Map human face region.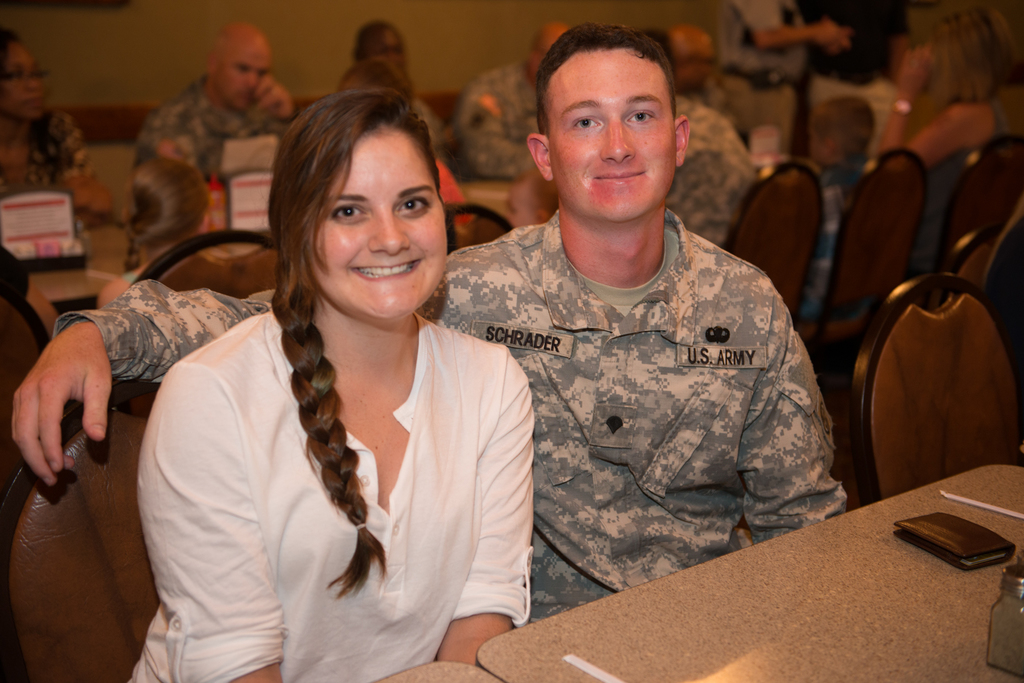
Mapped to 308, 123, 458, 323.
